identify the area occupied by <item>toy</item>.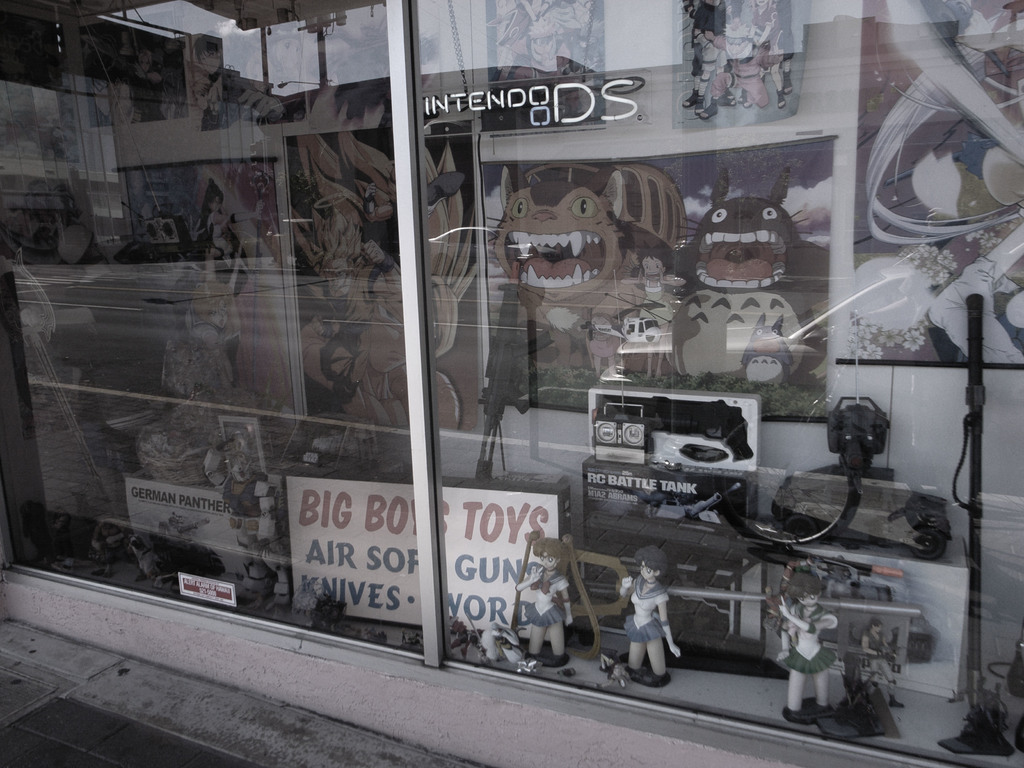
Area: bbox(199, 174, 271, 284).
